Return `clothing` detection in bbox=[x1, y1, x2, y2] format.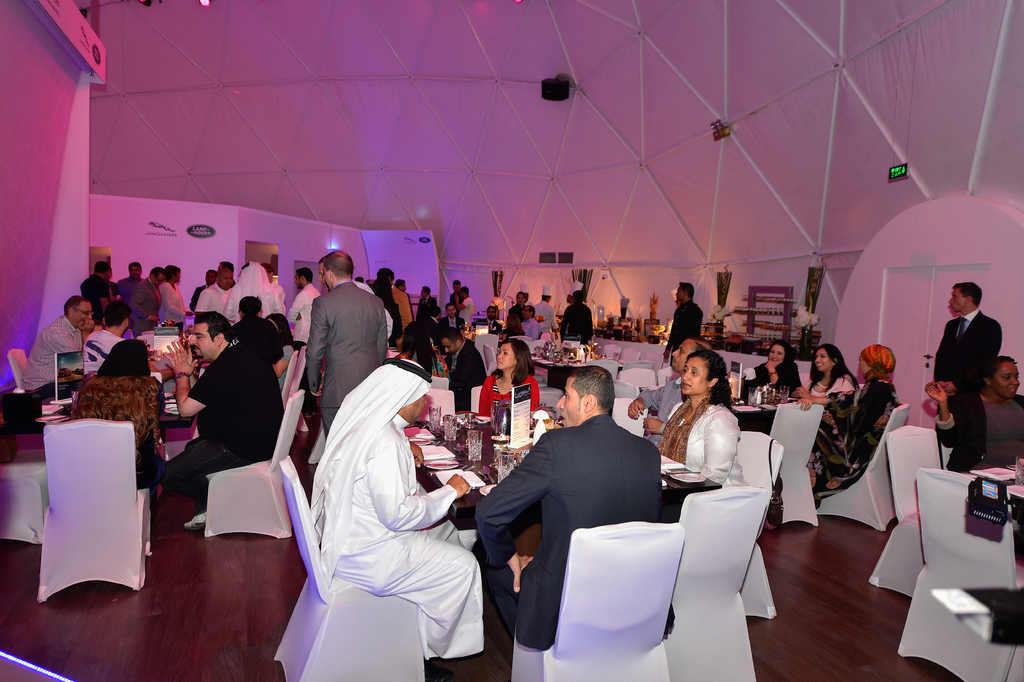
bbox=[929, 299, 1004, 401].
